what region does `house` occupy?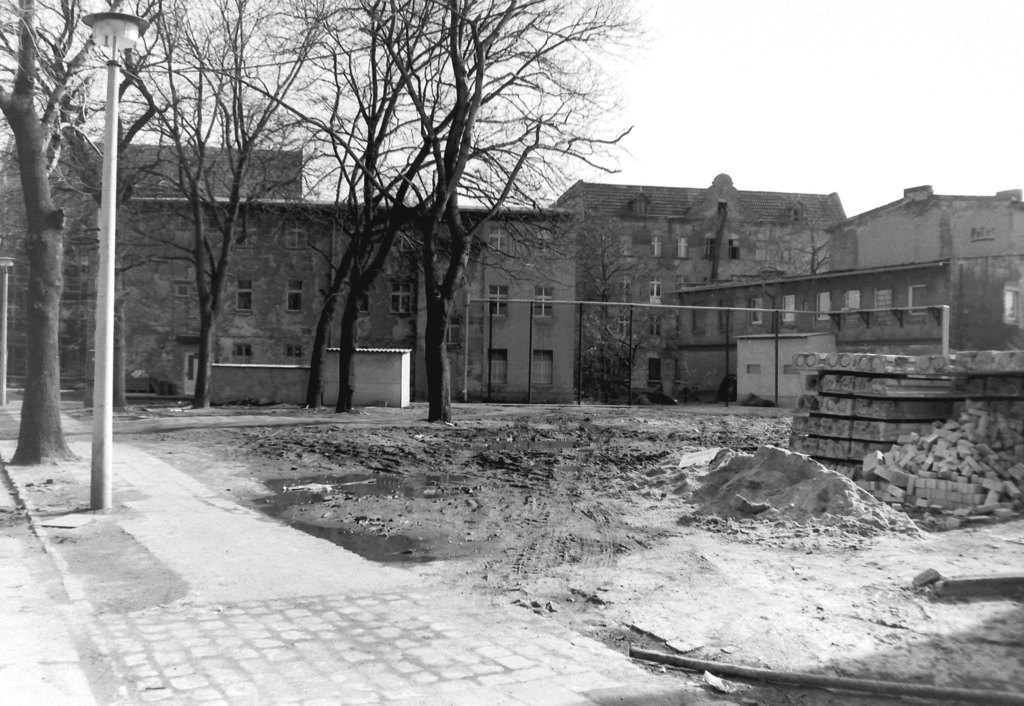
Rect(134, 78, 656, 422).
